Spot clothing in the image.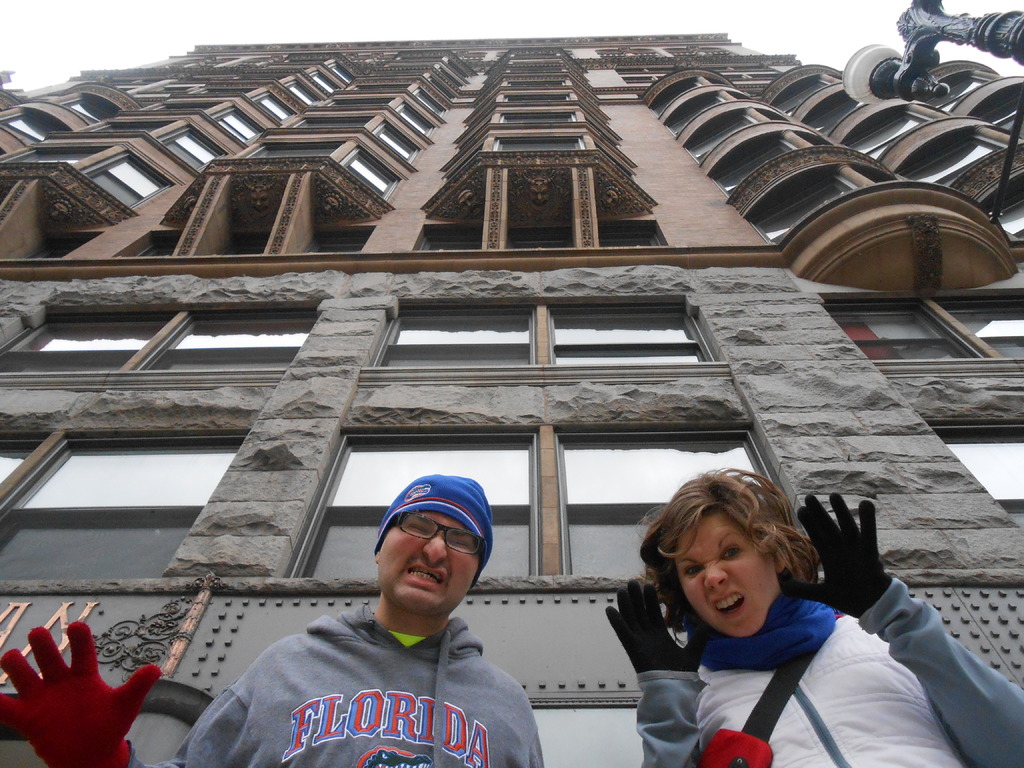
clothing found at locate(635, 582, 1023, 767).
